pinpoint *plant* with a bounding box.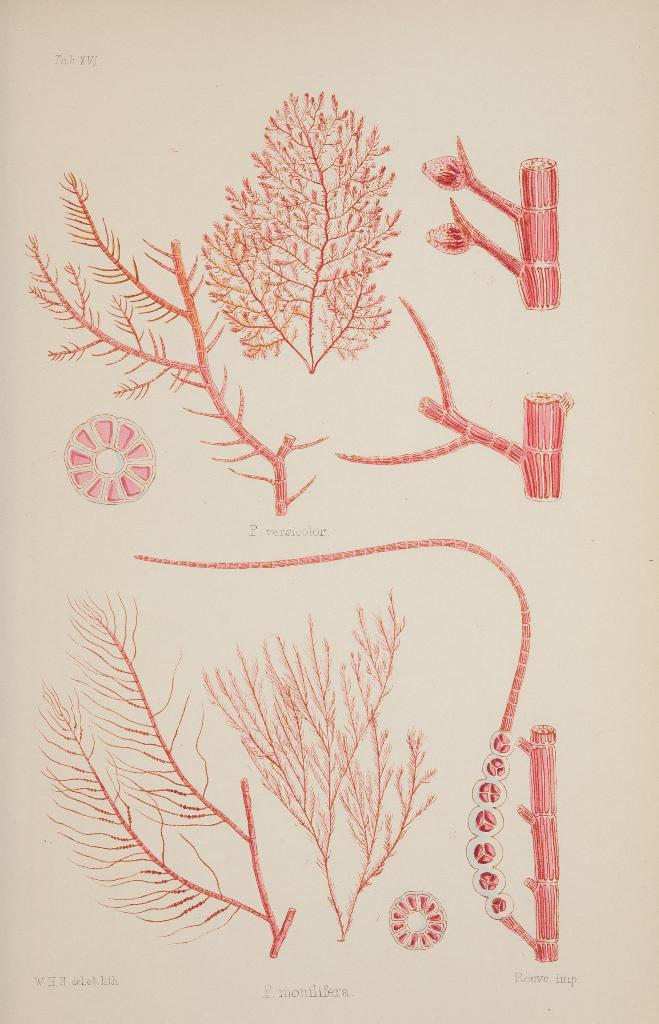
<region>199, 592, 439, 938</region>.
